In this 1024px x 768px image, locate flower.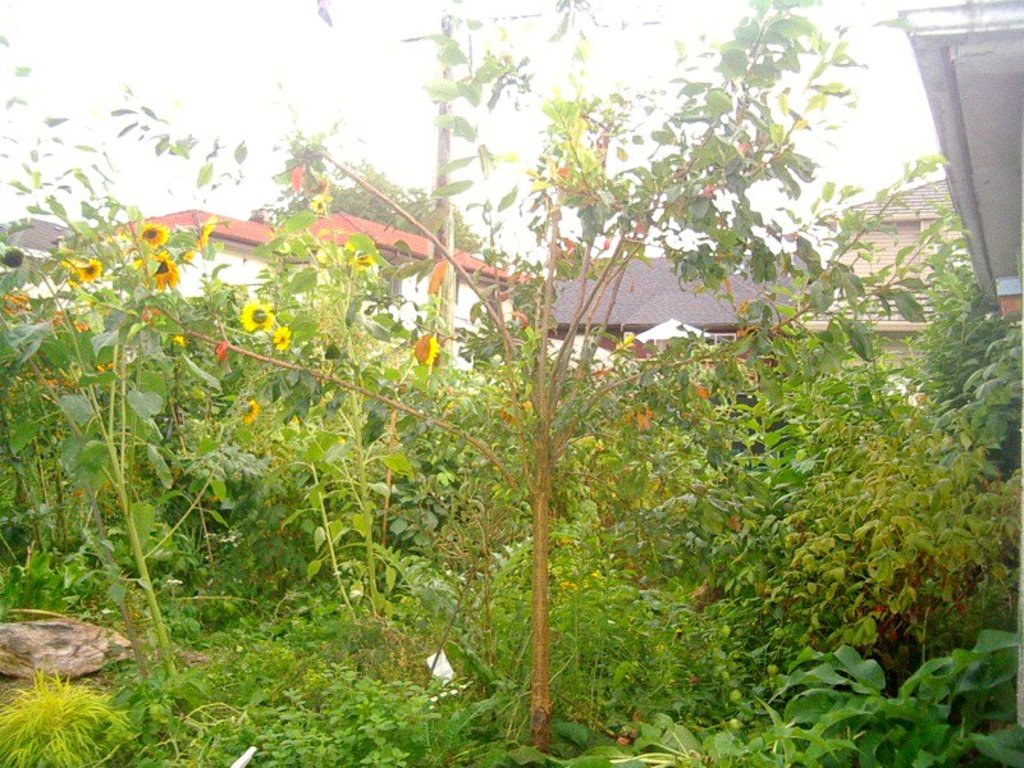
Bounding box: (136,219,169,250).
